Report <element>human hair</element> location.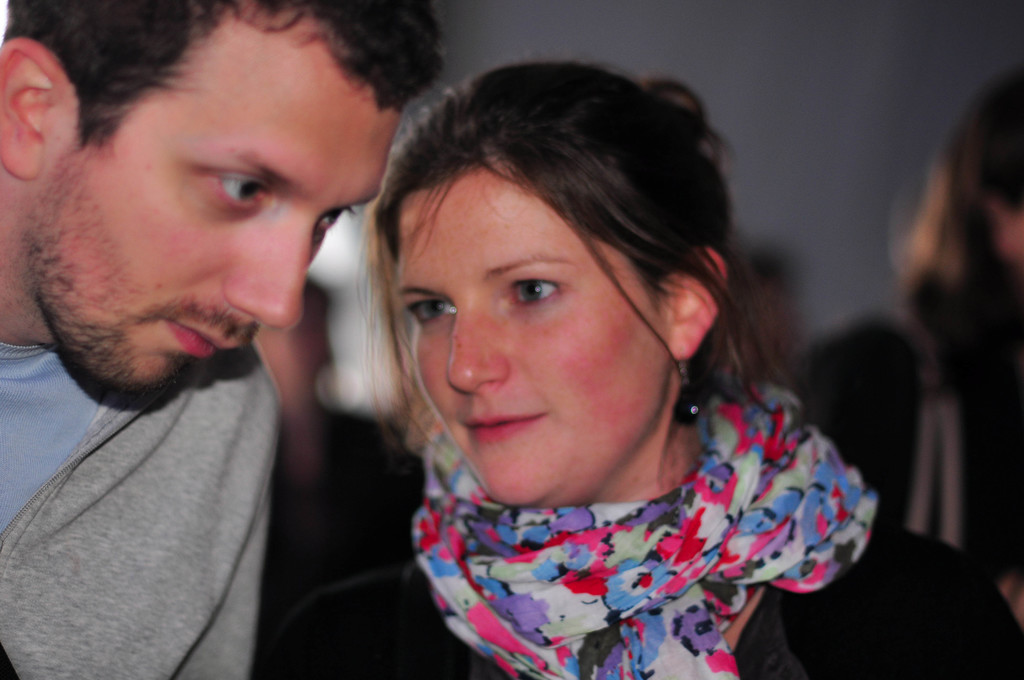
Report: {"x1": 369, "y1": 47, "x2": 851, "y2": 502}.
